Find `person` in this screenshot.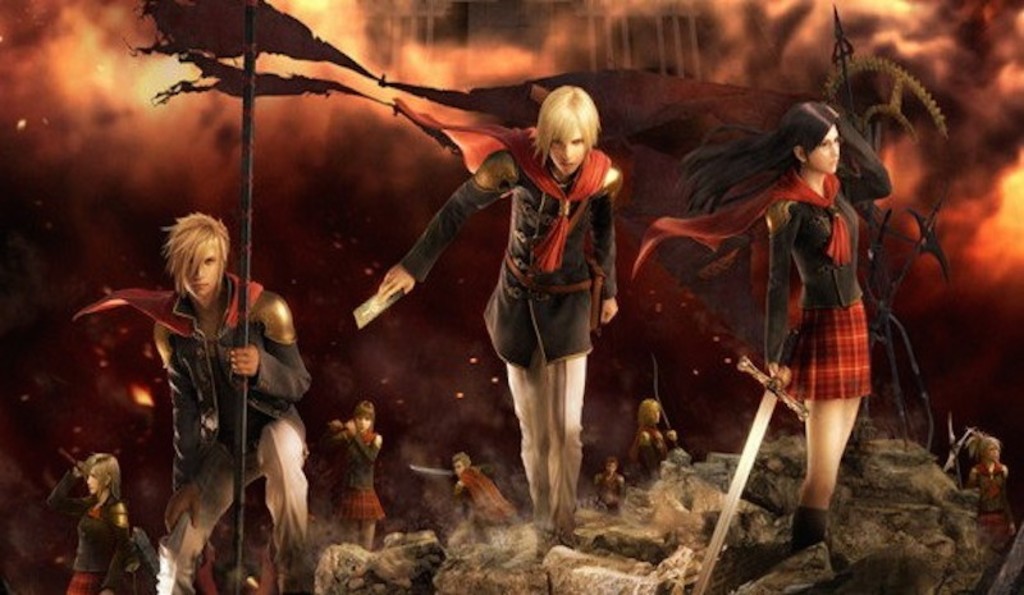
The bounding box for `person` is [left=157, top=206, right=312, bottom=594].
